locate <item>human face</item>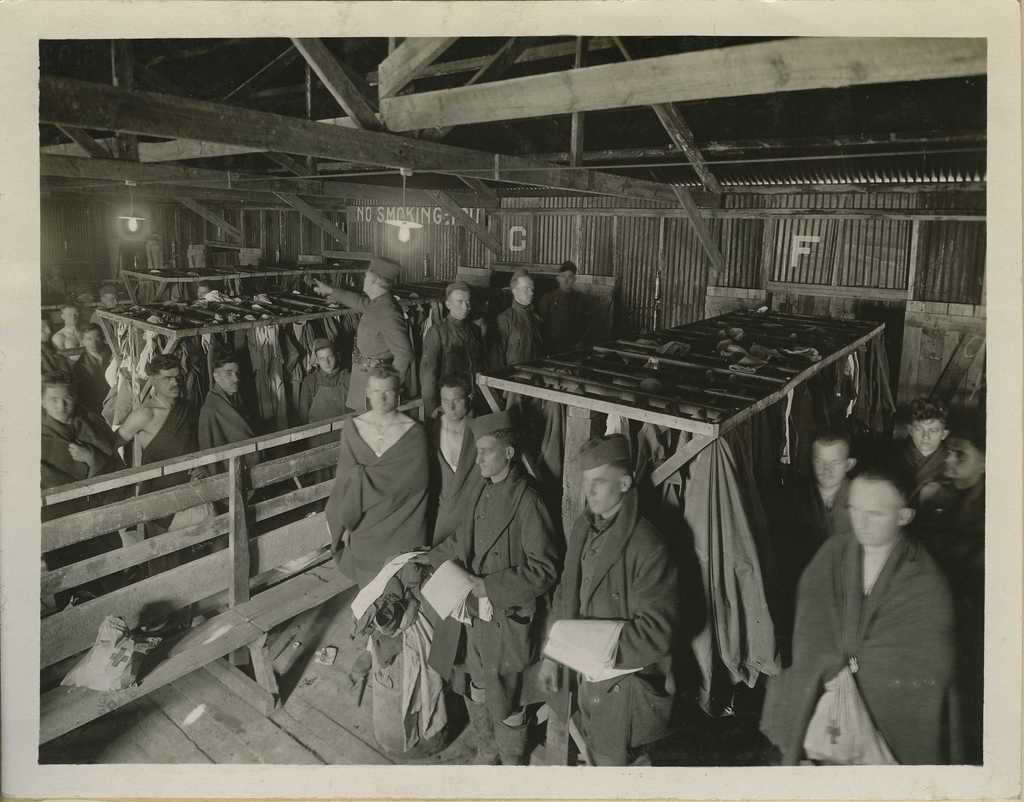
BBox(362, 274, 373, 292)
